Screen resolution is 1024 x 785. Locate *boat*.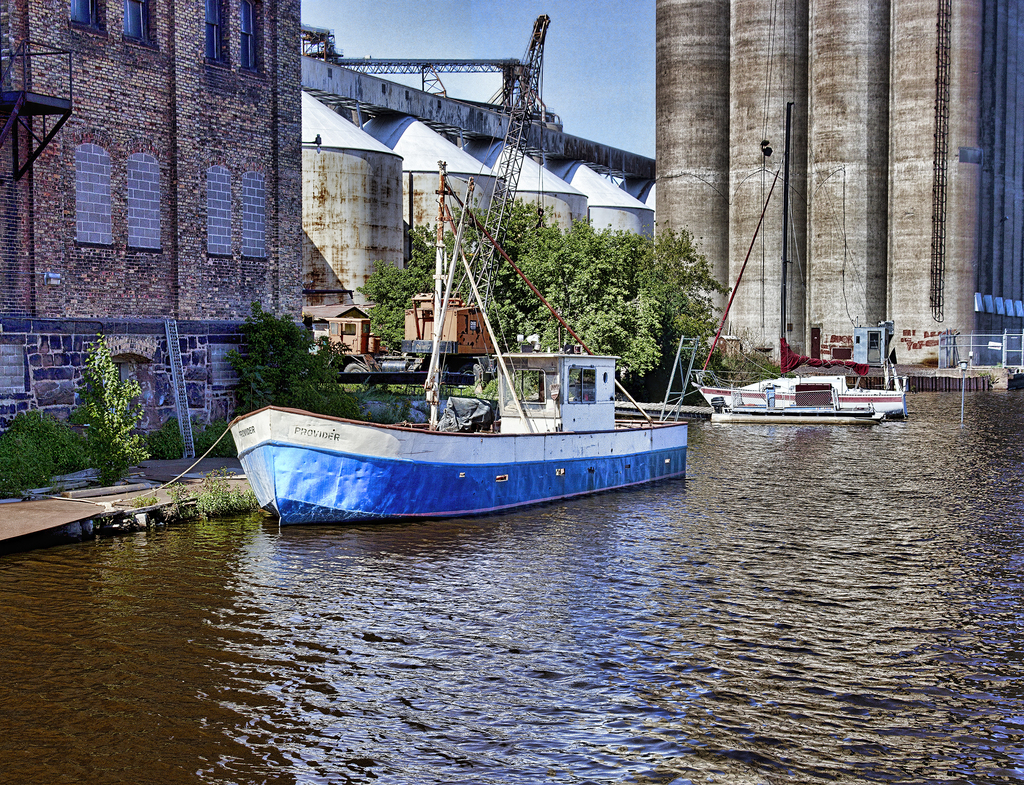
{"x1": 687, "y1": 100, "x2": 911, "y2": 422}.
